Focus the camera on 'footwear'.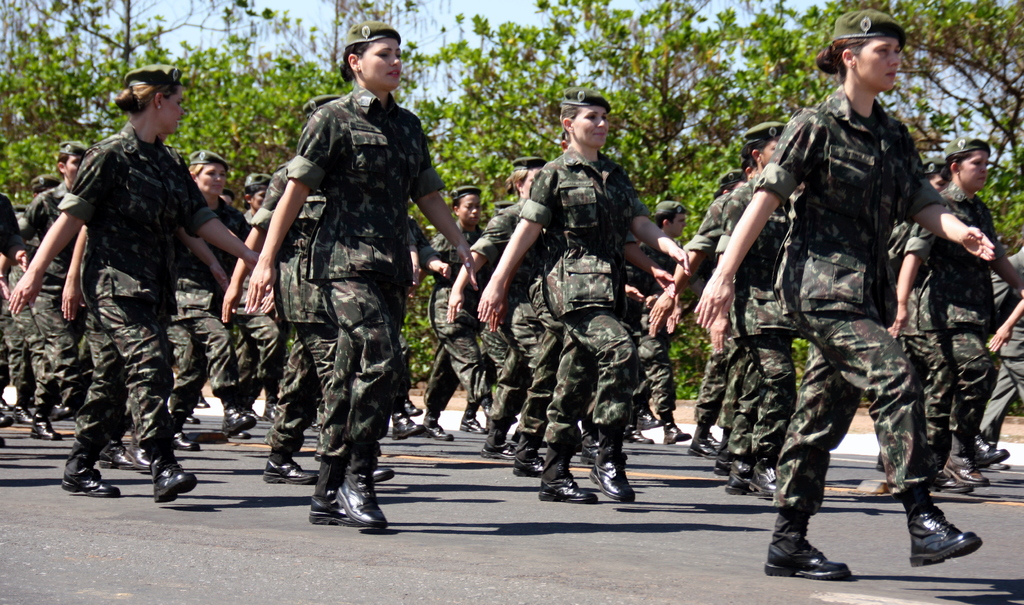
Focus region: box=[538, 476, 596, 501].
